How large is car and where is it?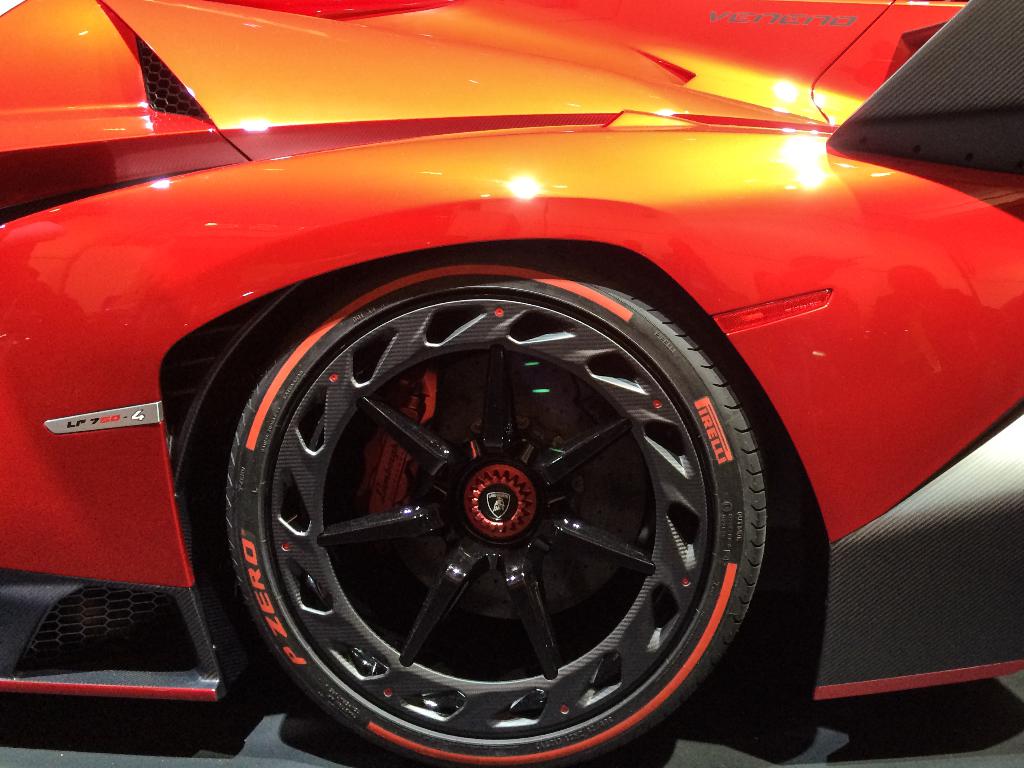
Bounding box: select_region(0, 0, 1023, 767).
